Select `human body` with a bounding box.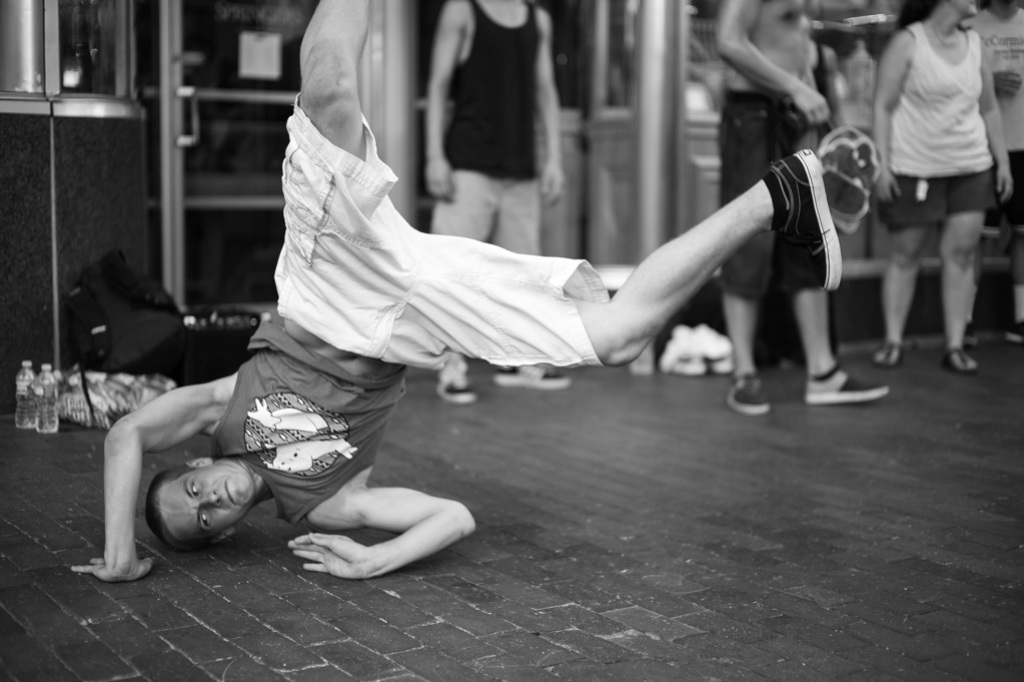
bbox=[418, 0, 568, 405].
